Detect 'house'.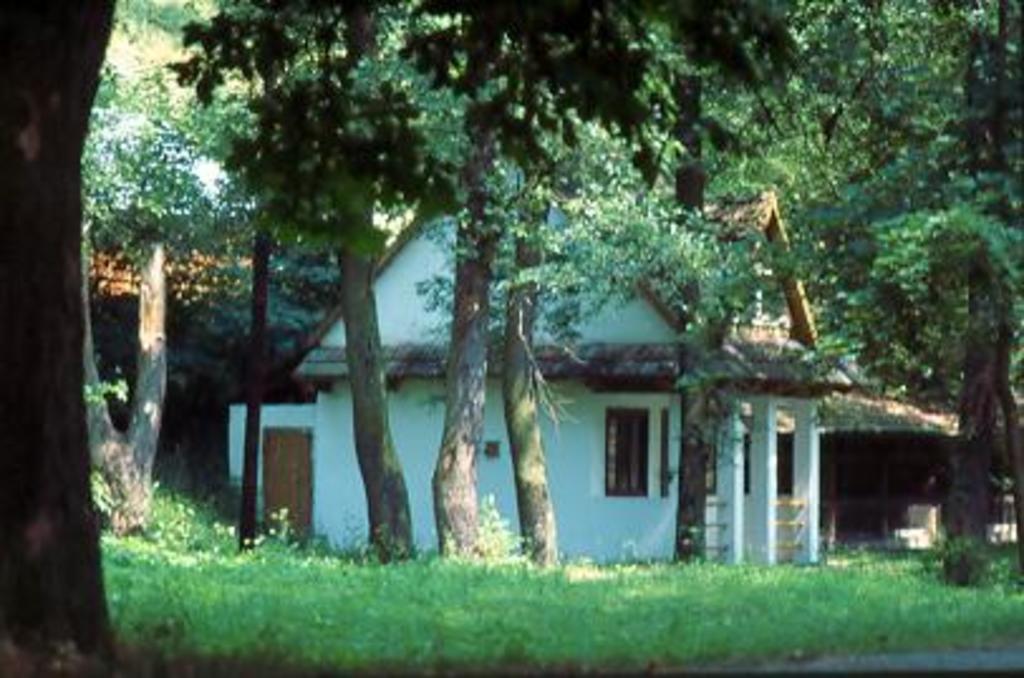
Detected at crop(224, 144, 822, 562).
